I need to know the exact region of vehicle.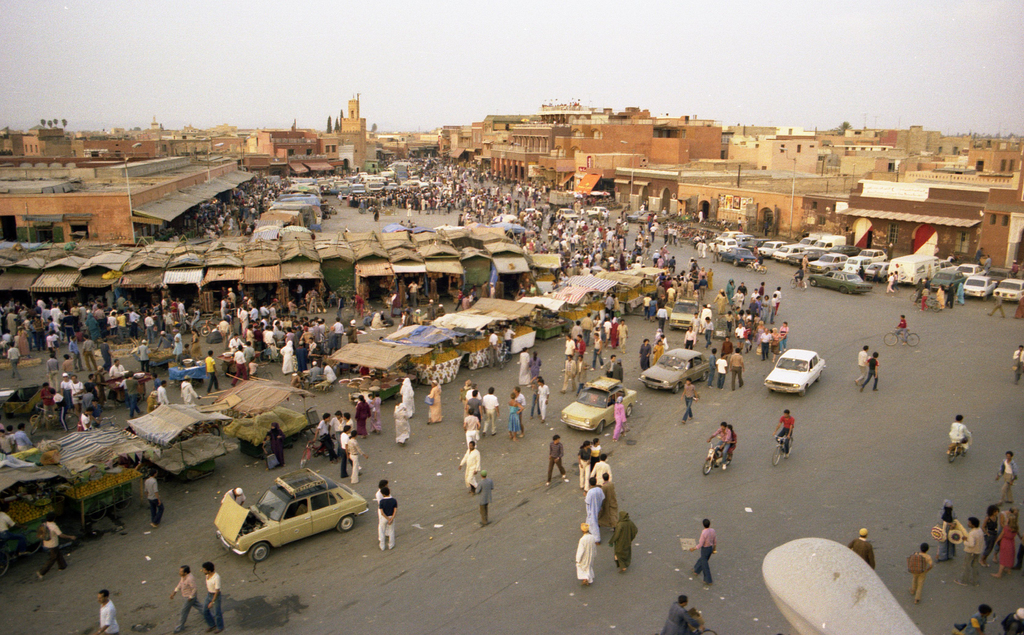
Region: <box>582,204,611,217</box>.
